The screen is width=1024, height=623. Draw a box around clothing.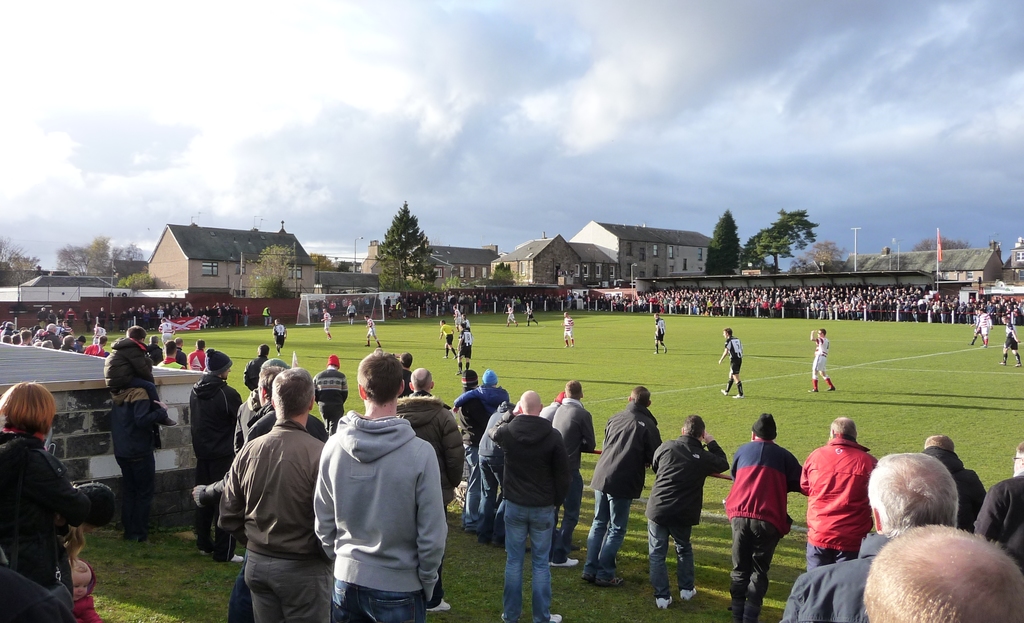
<bbox>563, 314, 576, 339</bbox>.
